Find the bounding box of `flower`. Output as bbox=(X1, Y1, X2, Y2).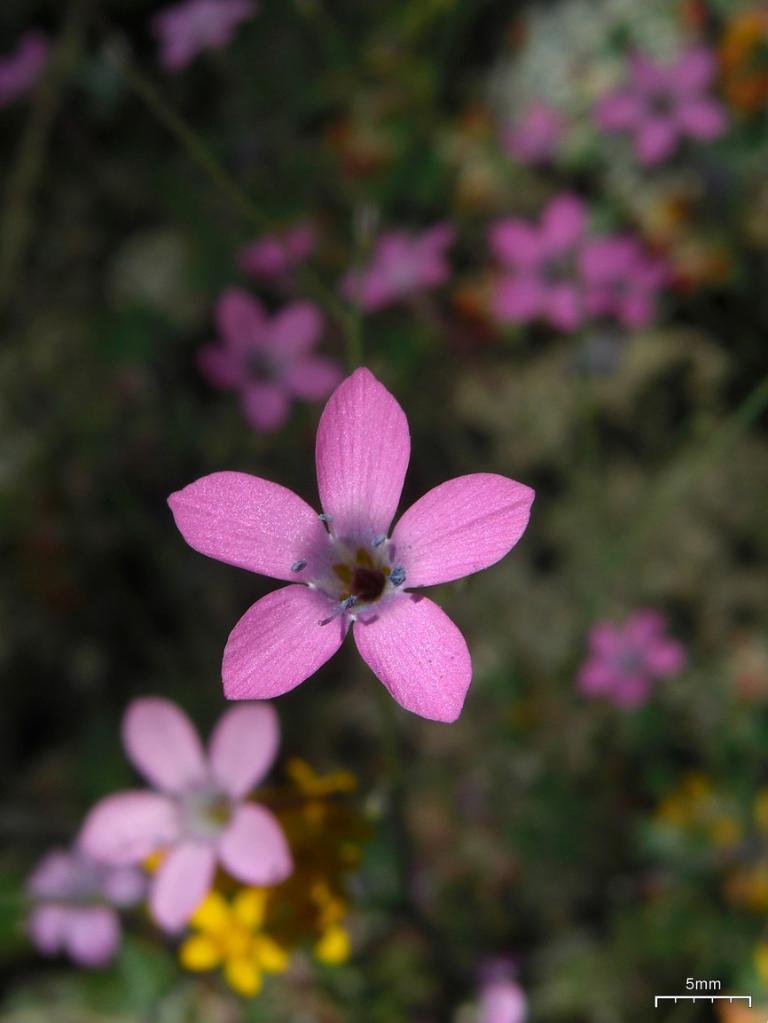
bbox=(177, 362, 516, 729).
